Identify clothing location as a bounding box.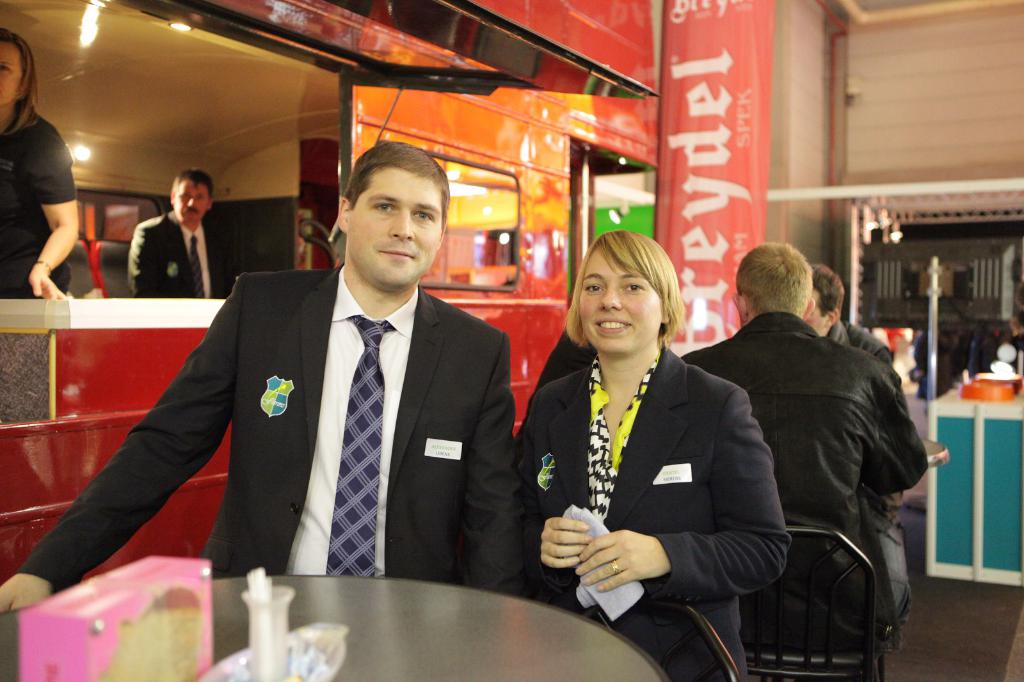
[675,308,927,651].
